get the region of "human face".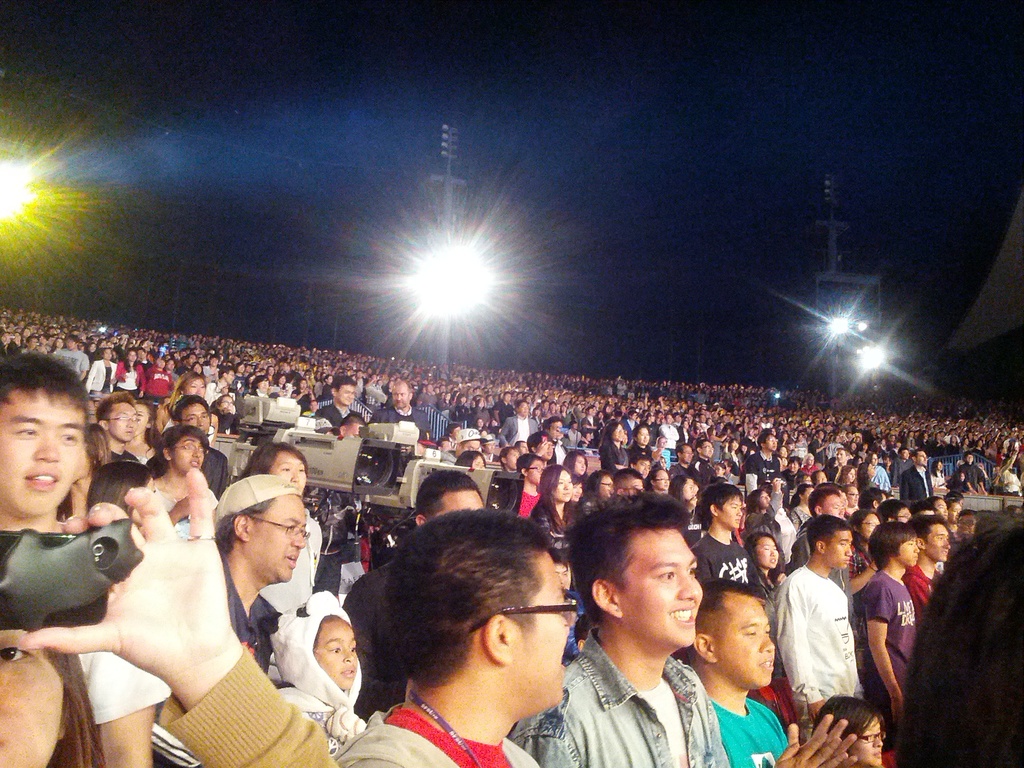
{"x1": 108, "y1": 402, "x2": 136, "y2": 440}.
